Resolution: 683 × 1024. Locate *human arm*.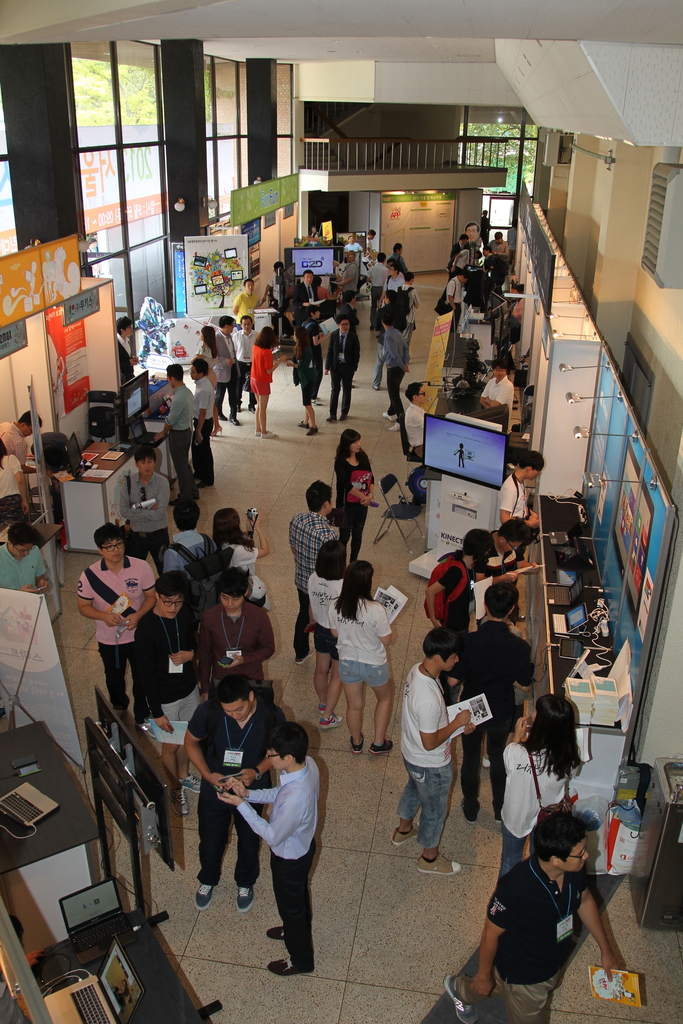
bbox(234, 724, 290, 777).
